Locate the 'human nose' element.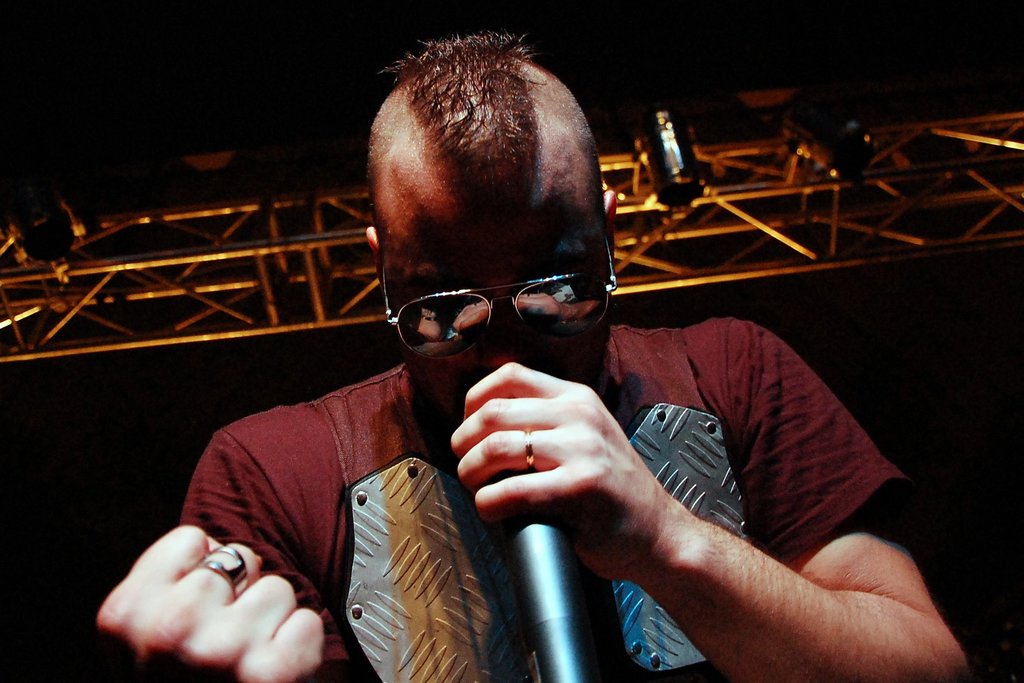
Element bbox: [left=483, top=327, right=521, bottom=369].
